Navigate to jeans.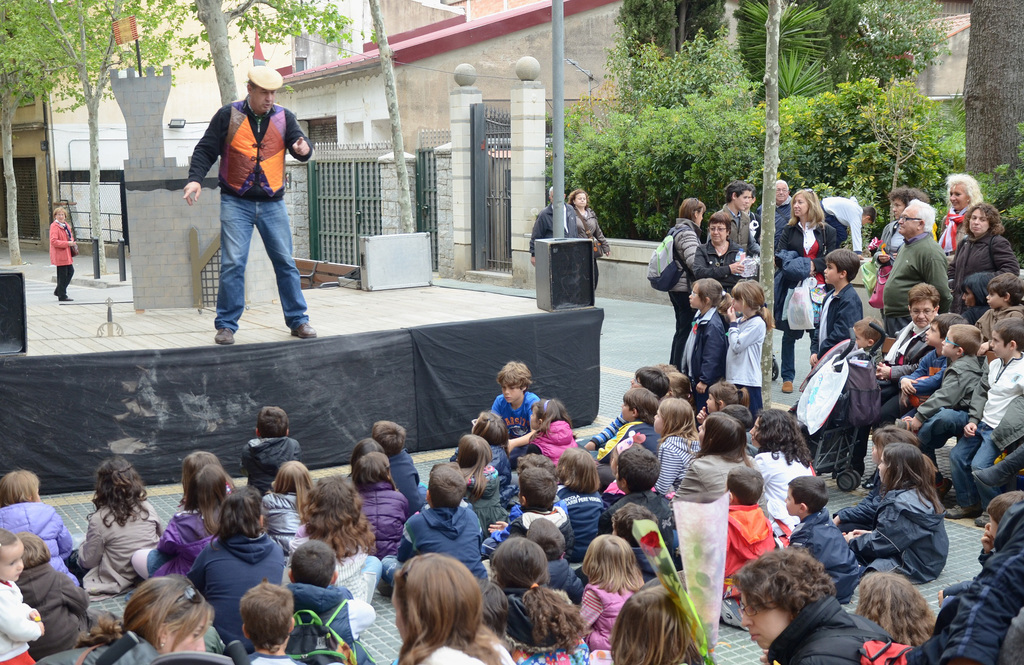
Navigation target: crop(385, 547, 399, 588).
